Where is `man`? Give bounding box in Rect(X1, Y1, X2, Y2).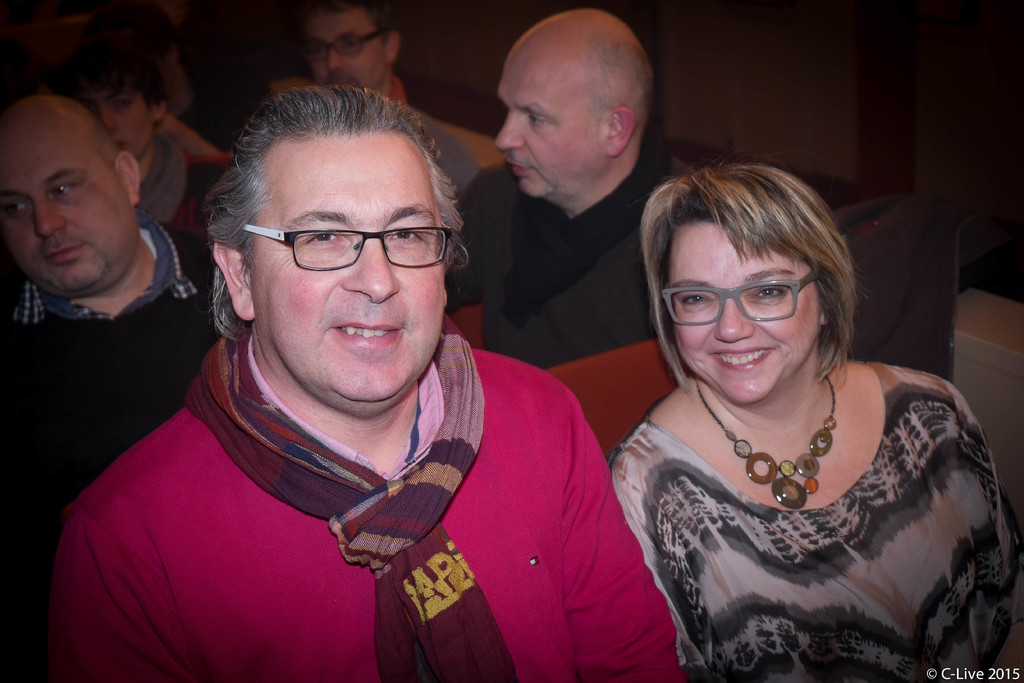
Rect(0, 80, 224, 577).
